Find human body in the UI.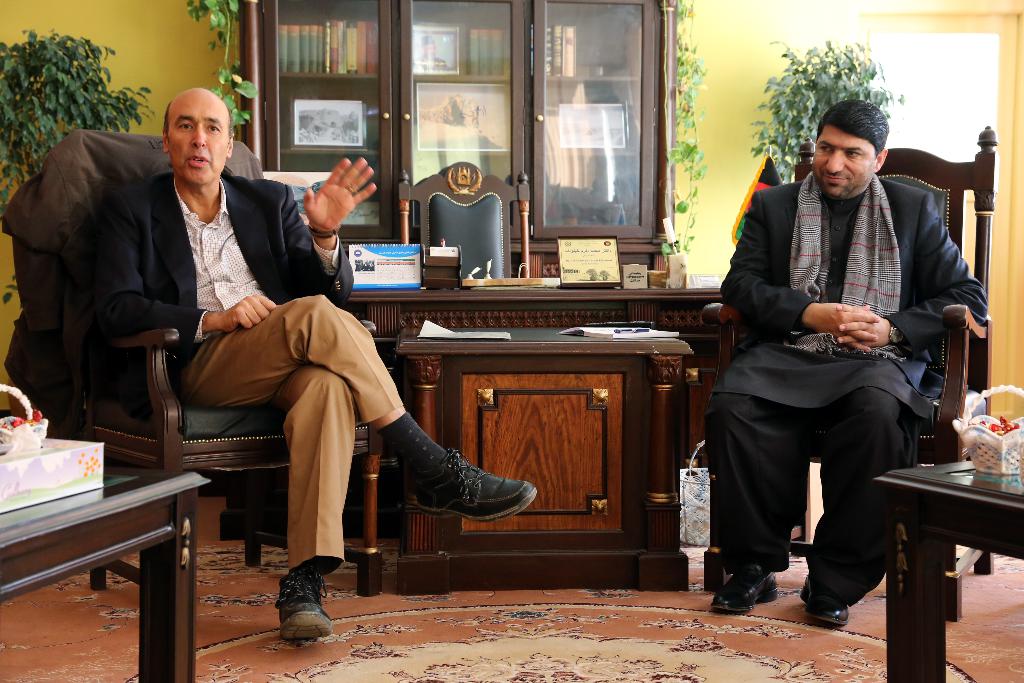
UI element at {"x1": 97, "y1": 94, "x2": 539, "y2": 643}.
